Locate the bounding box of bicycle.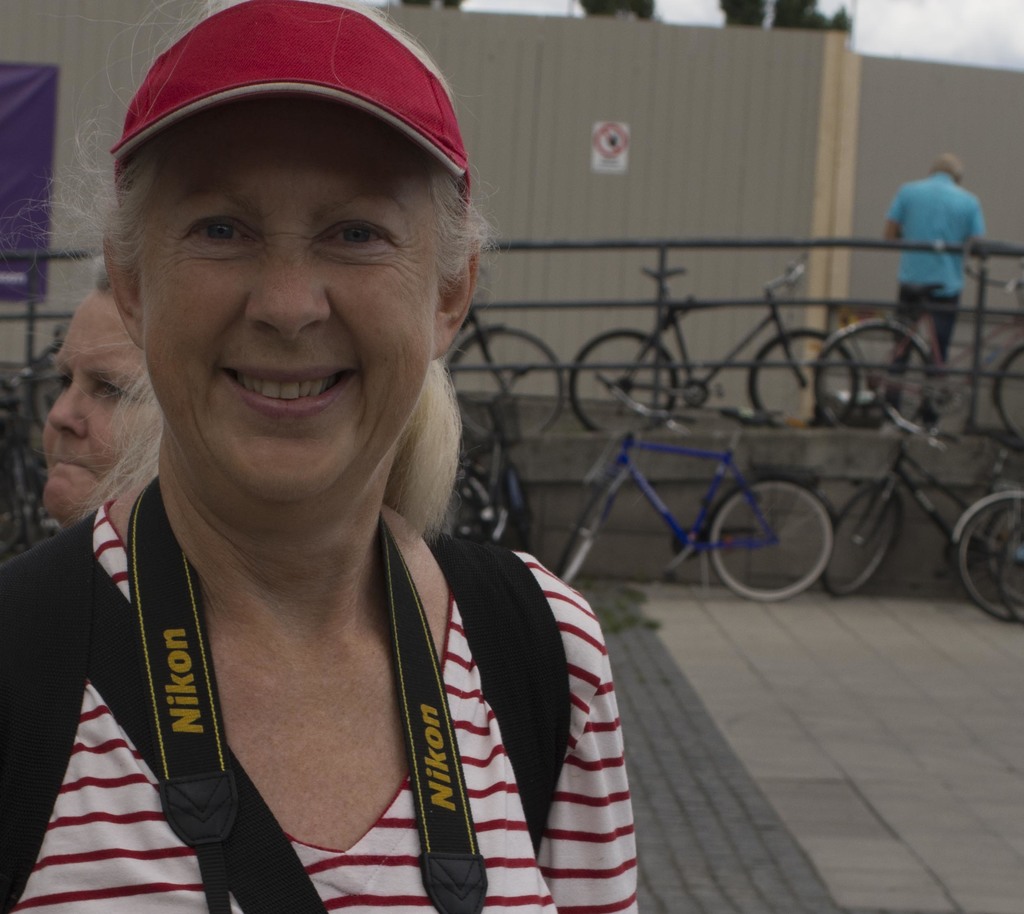
Bounding box: detection(948, 479, 1023, 628).
